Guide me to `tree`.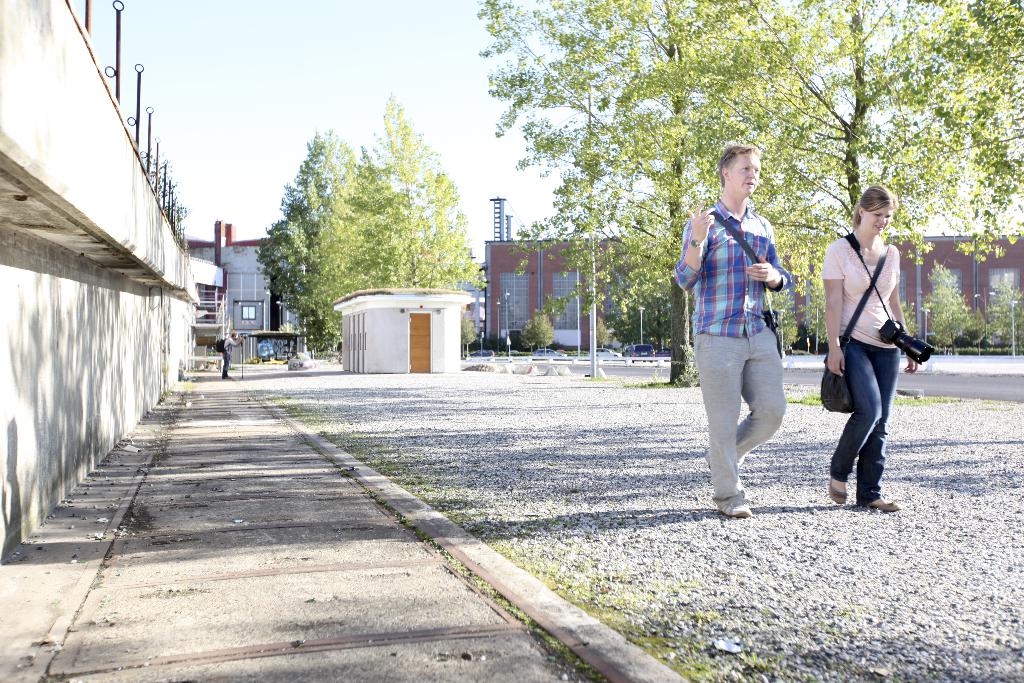
Guidance: region(500, 0, 1023, 391).
